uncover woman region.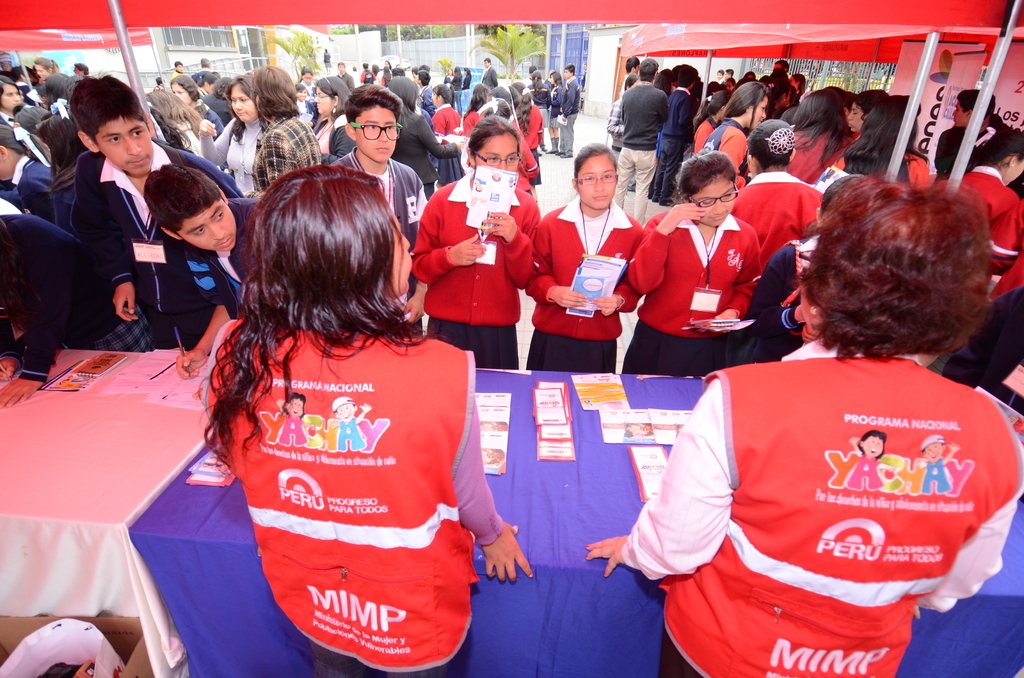
Uncovered: 840:106:931:181.
